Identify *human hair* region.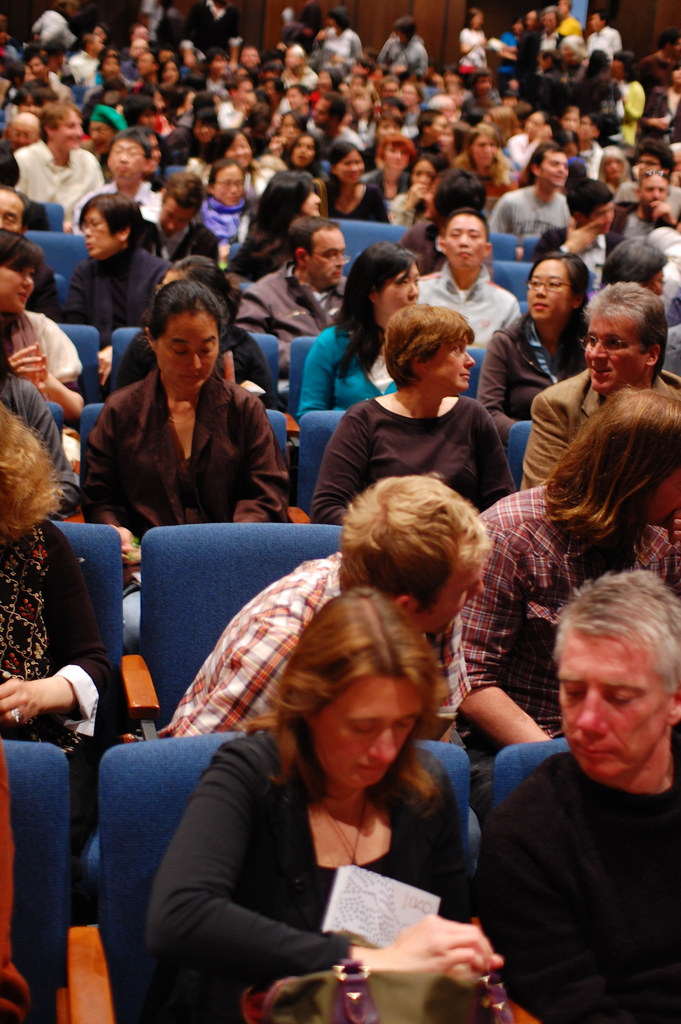
Region: Rect(578, 48, 605, 88).
